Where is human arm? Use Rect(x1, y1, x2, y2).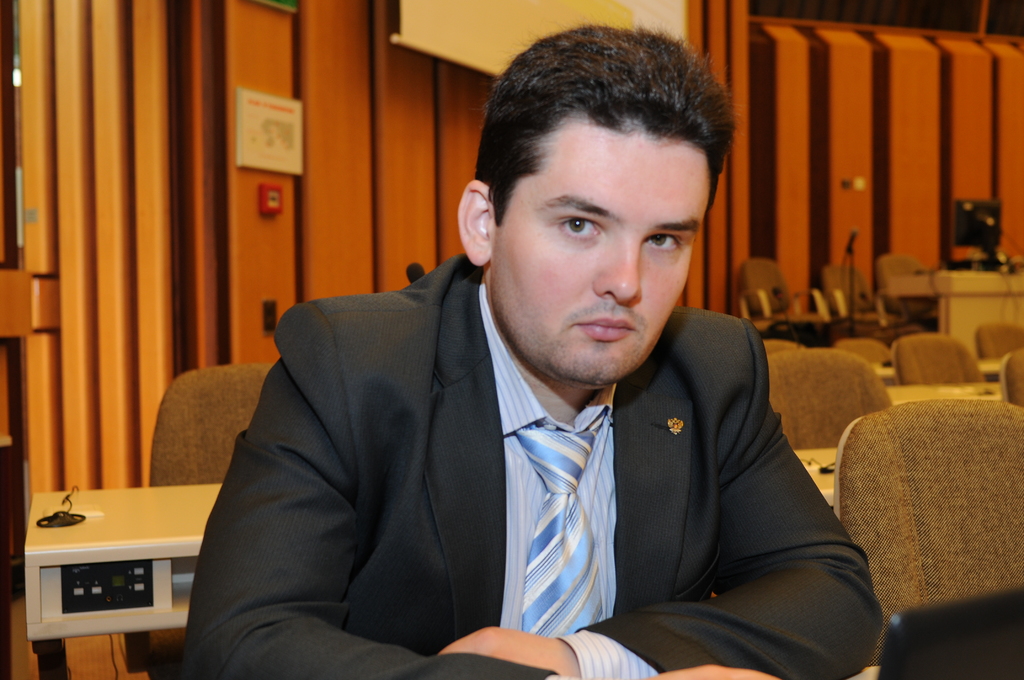
Rect(434, 324, 888, 679).
